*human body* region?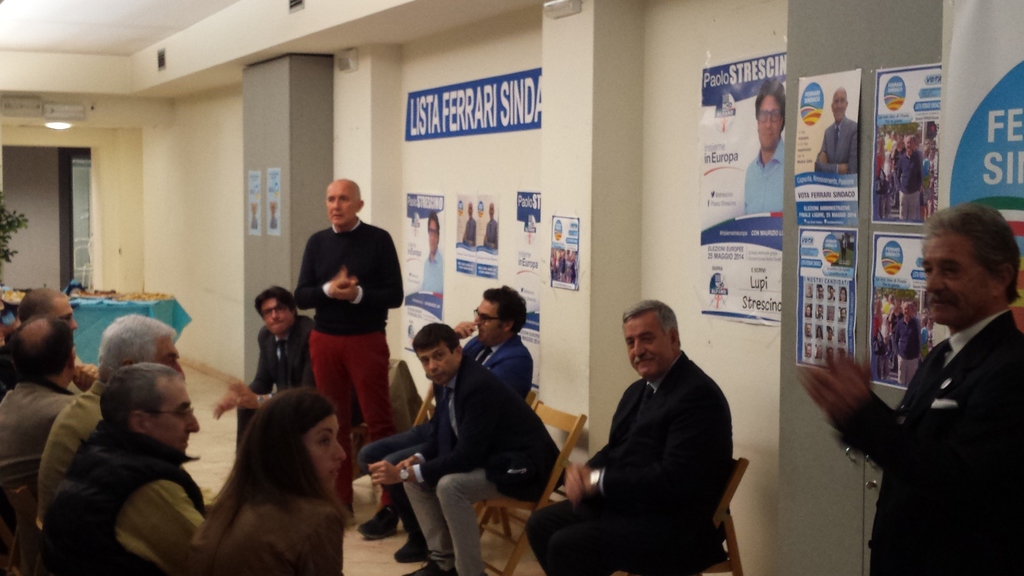
796,312,1023,575
